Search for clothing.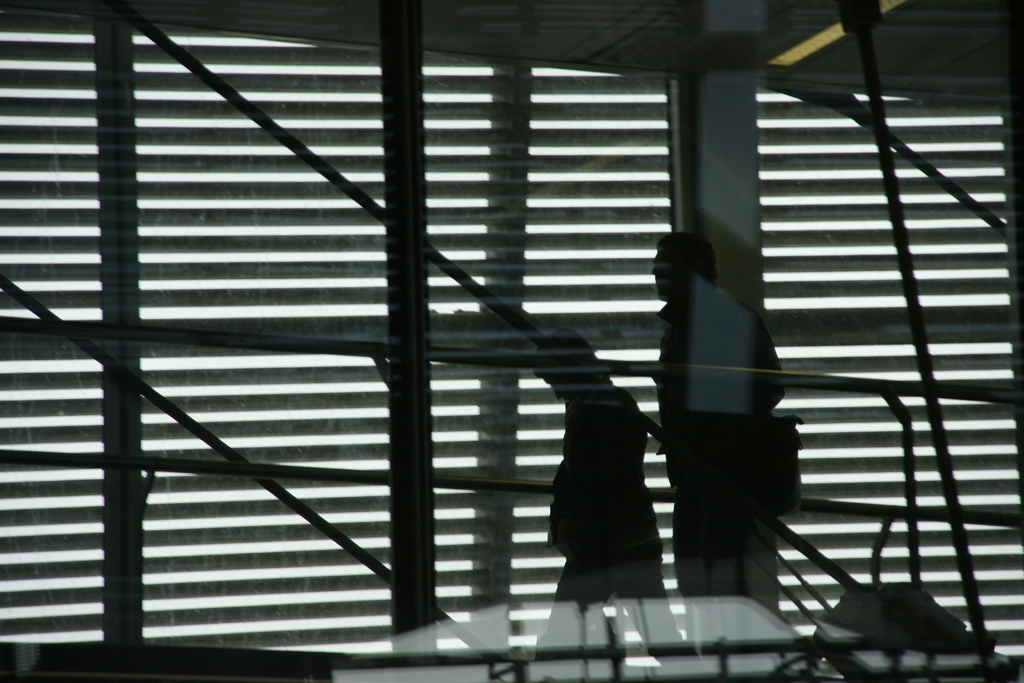
Found at pyautogui.locateOnScreen(649, 279, 788, 605).
